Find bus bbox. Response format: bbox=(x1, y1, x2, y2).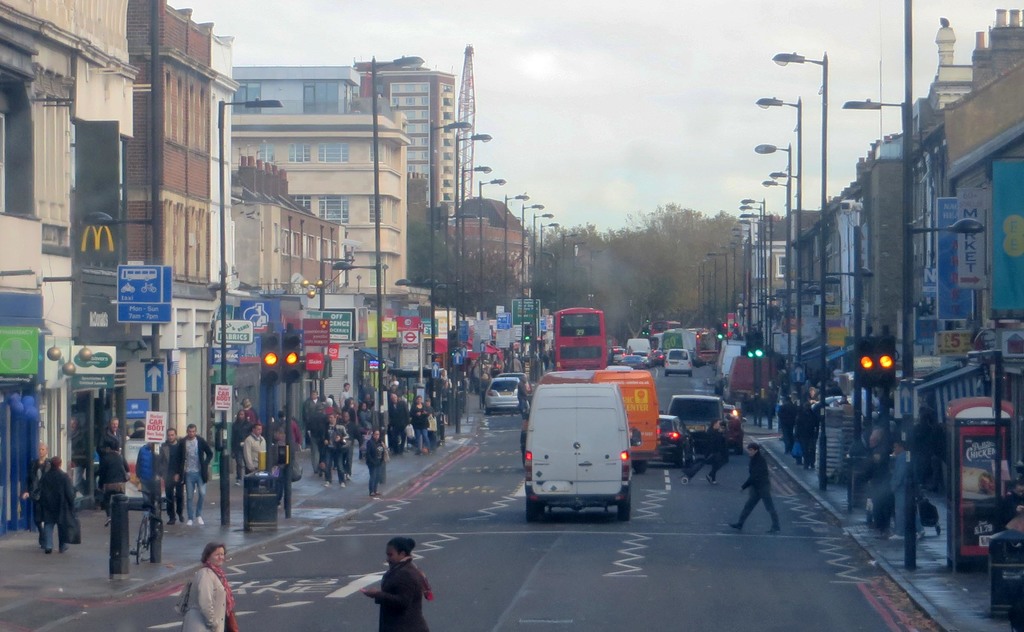
bbox=(695, 326, 720, 362).
